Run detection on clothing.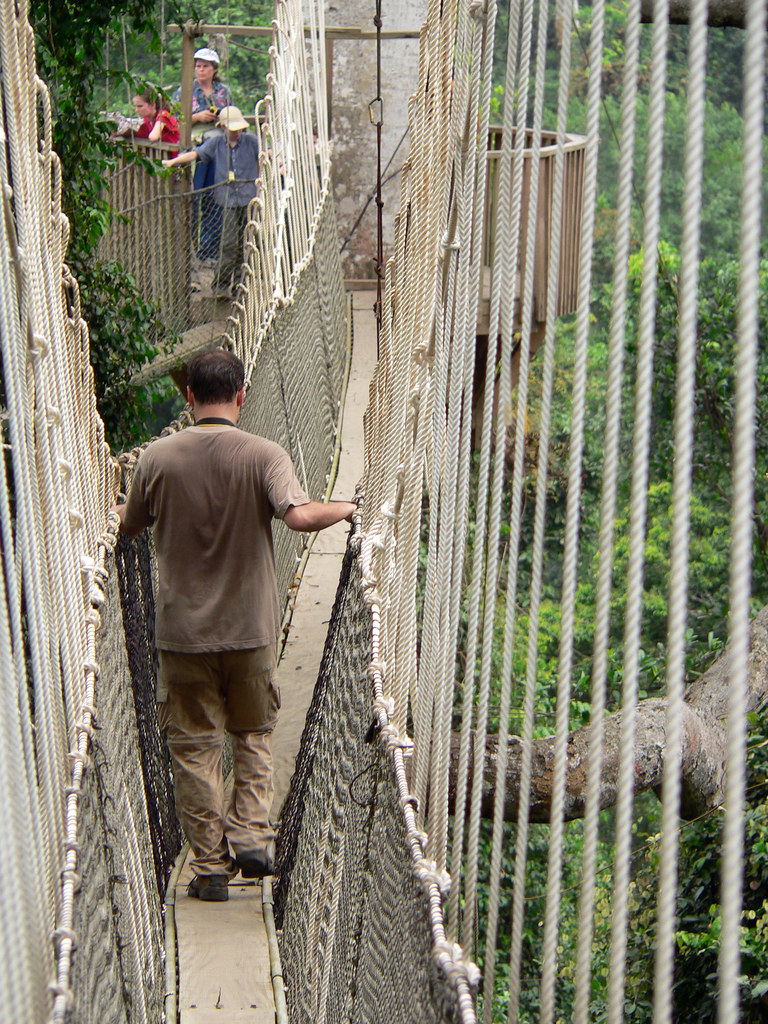
Result: x1=135 y1=114 x2=184 y2=173.
